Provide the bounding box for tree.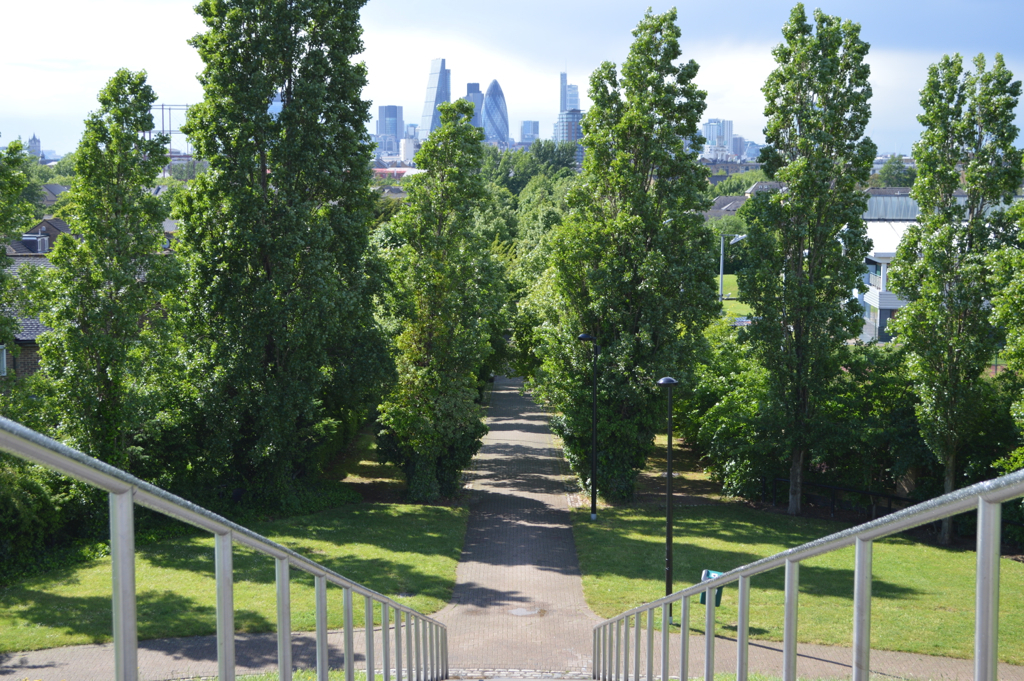
372, 96, 515, 503.
